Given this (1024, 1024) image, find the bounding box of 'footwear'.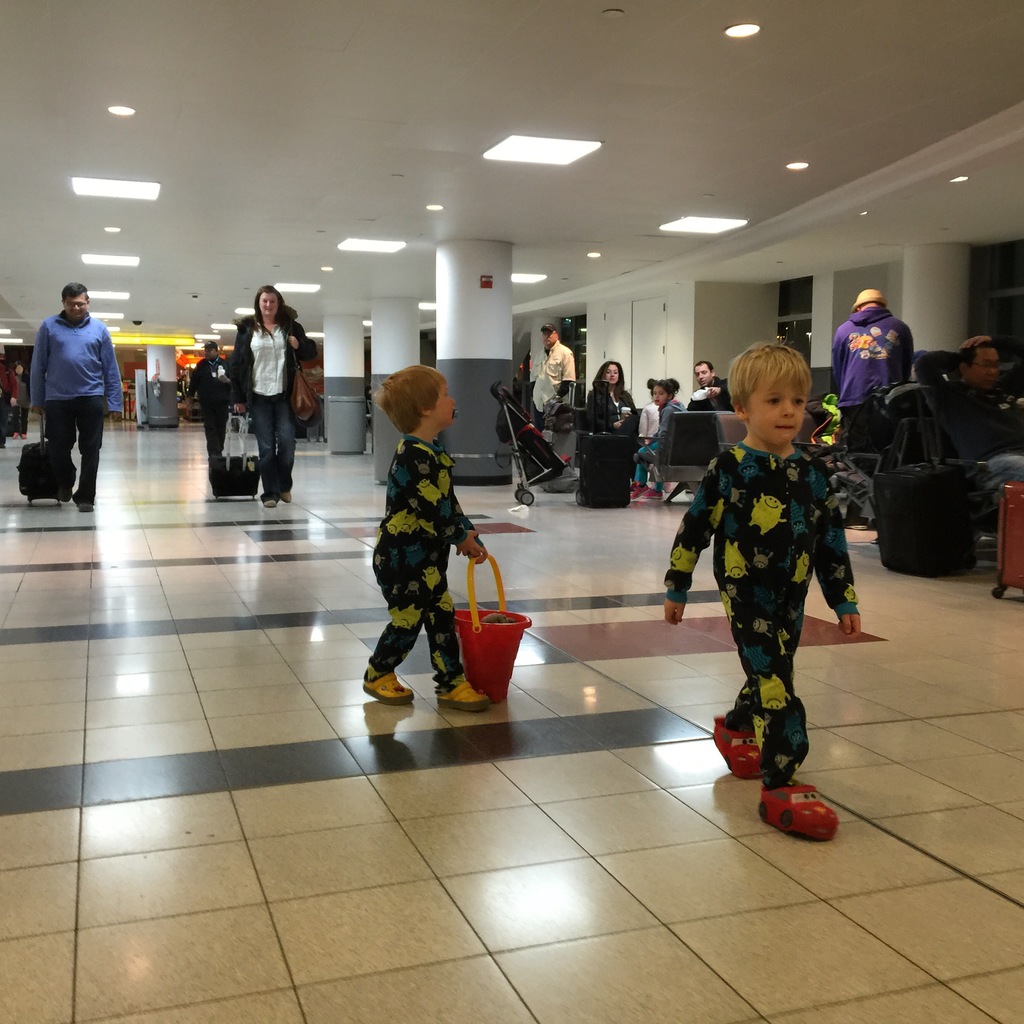
region(359, 671, 420, 711).
